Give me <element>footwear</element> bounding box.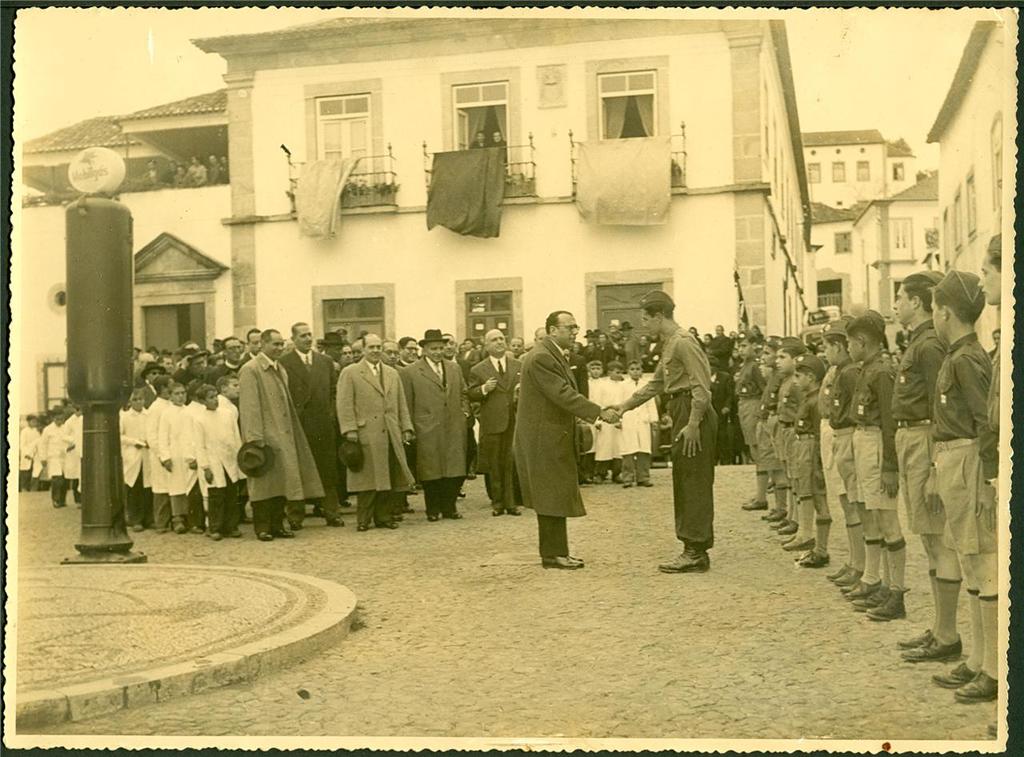
<bbox>36, 480, 46, 487</bbox>.
